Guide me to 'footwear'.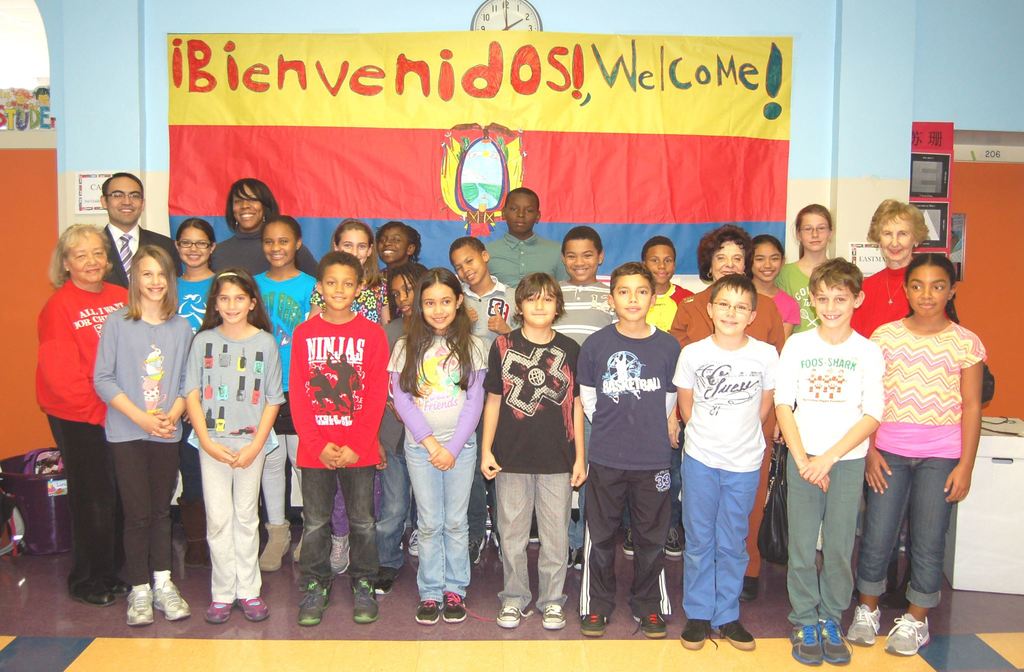
Guidance: (441, 592, 497, 621).
